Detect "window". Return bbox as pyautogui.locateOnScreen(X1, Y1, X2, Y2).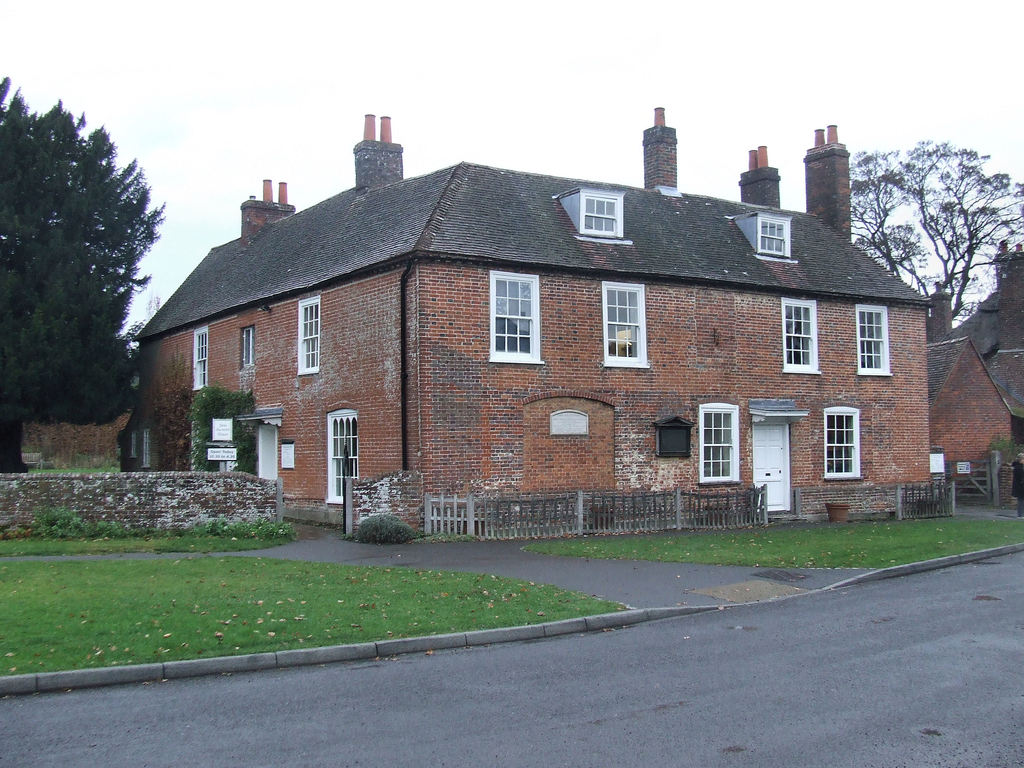
pyautogui.locateOnScreen(579, 190, 620, 235).
